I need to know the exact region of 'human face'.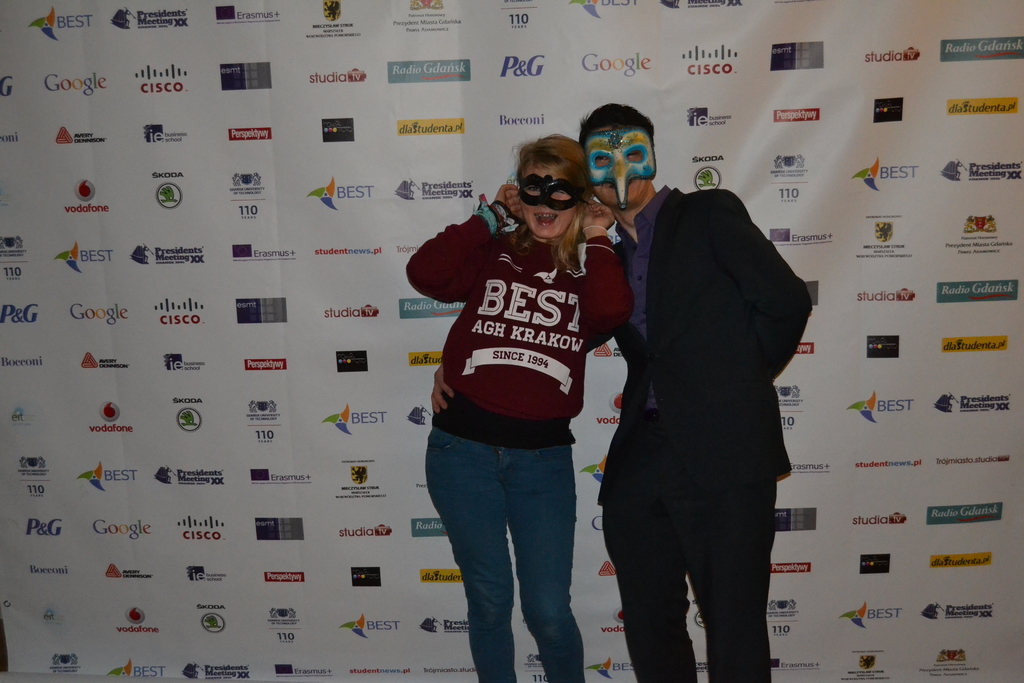
Region: bbox=[524, 161, 579, 239].
